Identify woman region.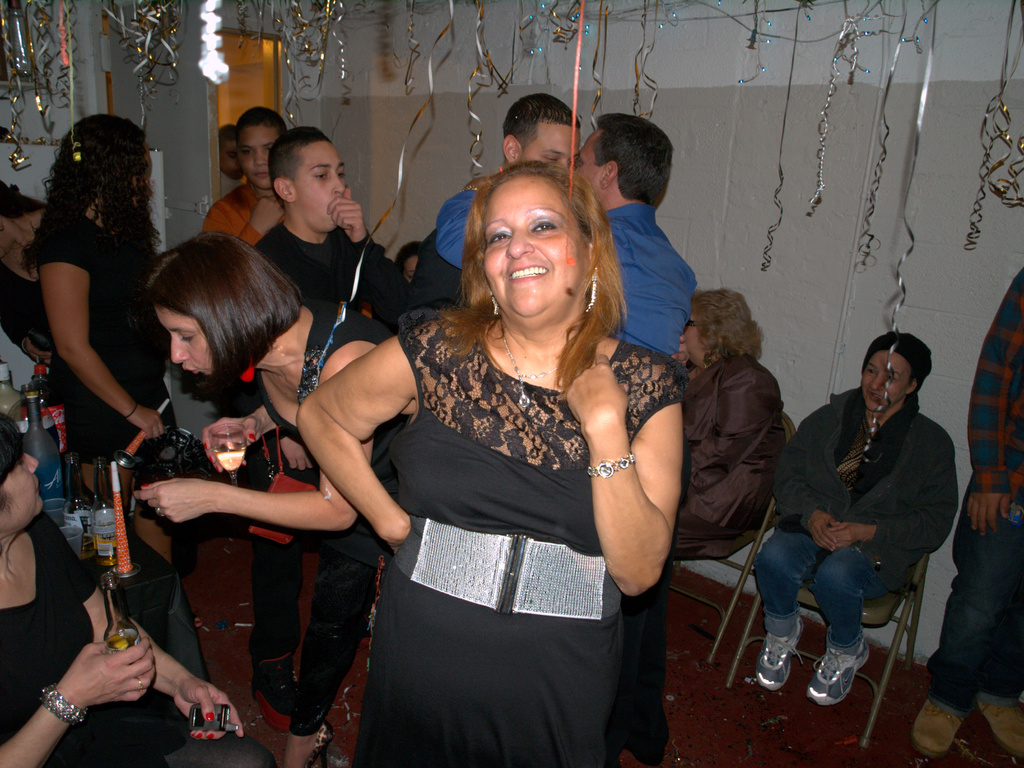
Region: 350,133,680,767.
